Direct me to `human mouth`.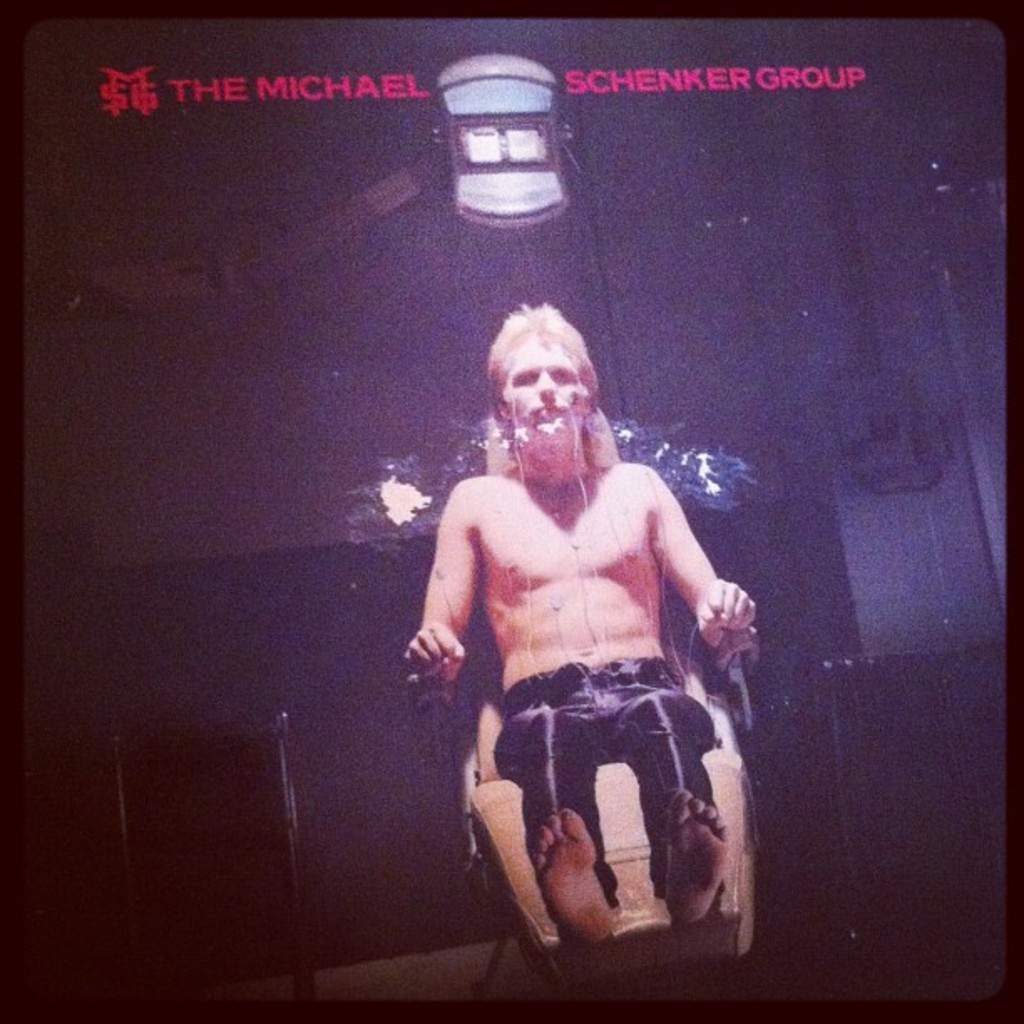
Direction: 534:405:566:413.
